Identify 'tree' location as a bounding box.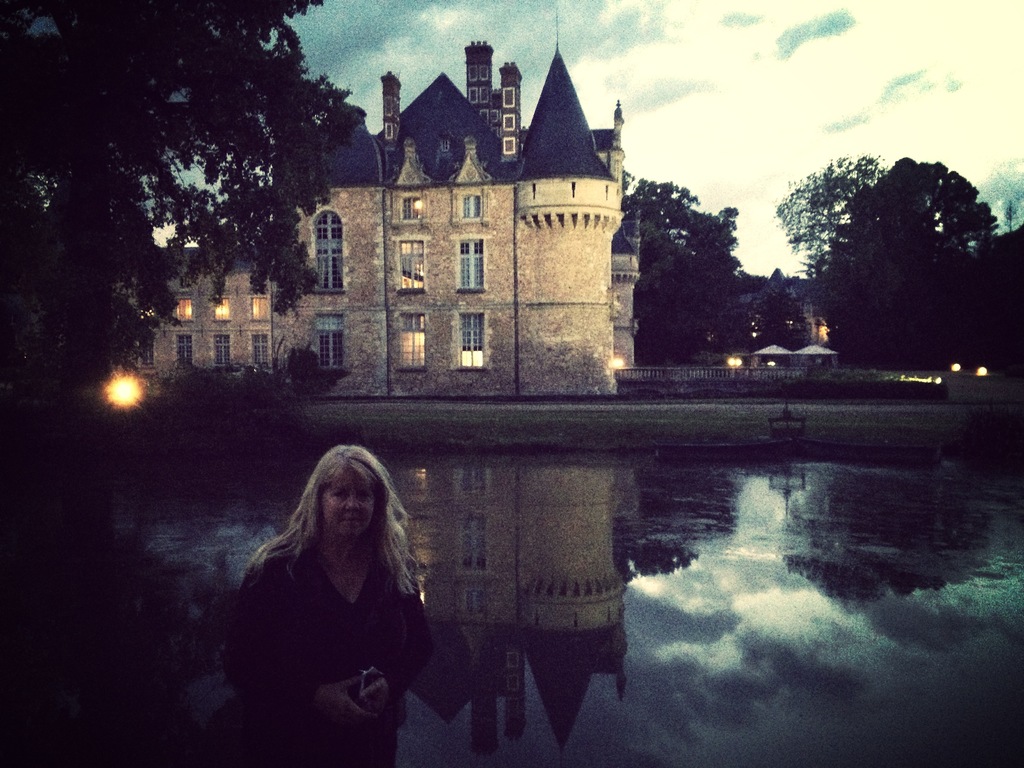
BBox(620, 168, 751, 364).
